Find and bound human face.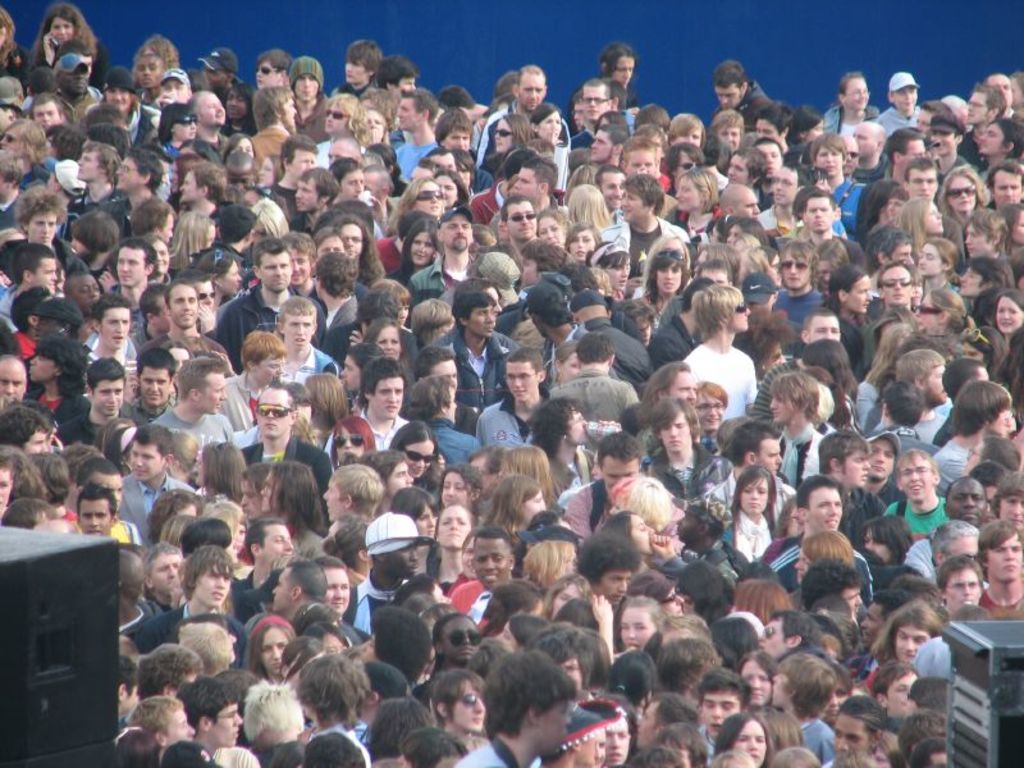
Bound: [571, 404, 590, 442].
